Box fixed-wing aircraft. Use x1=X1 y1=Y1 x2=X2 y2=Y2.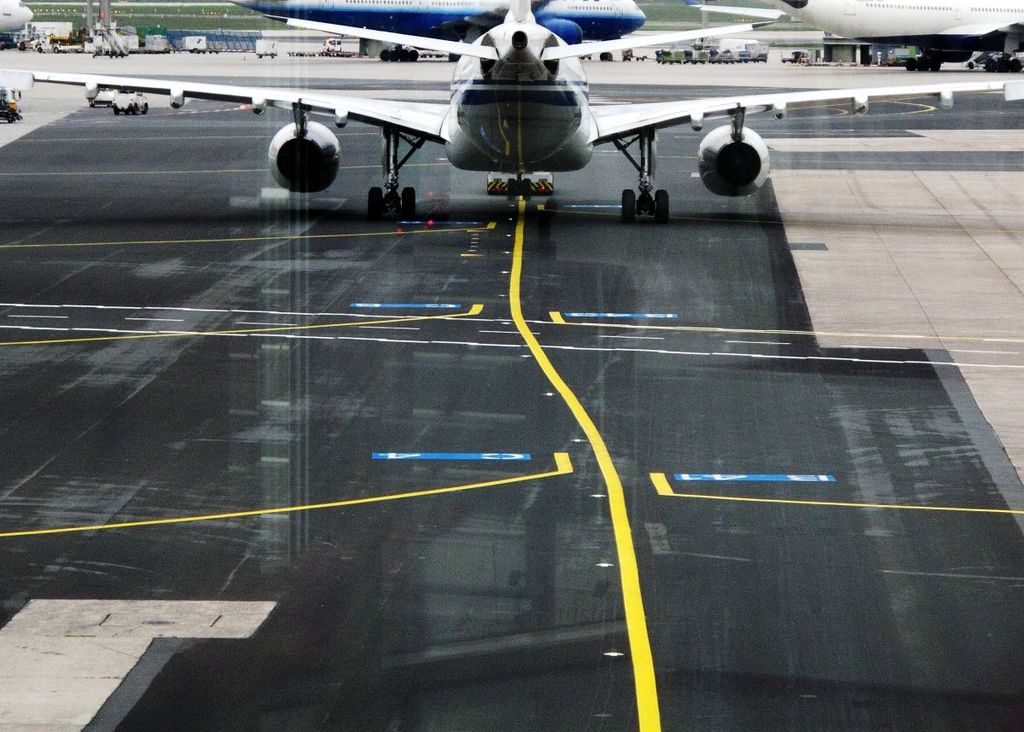
x1=26 y1=0 x2=1023 y2=224.
